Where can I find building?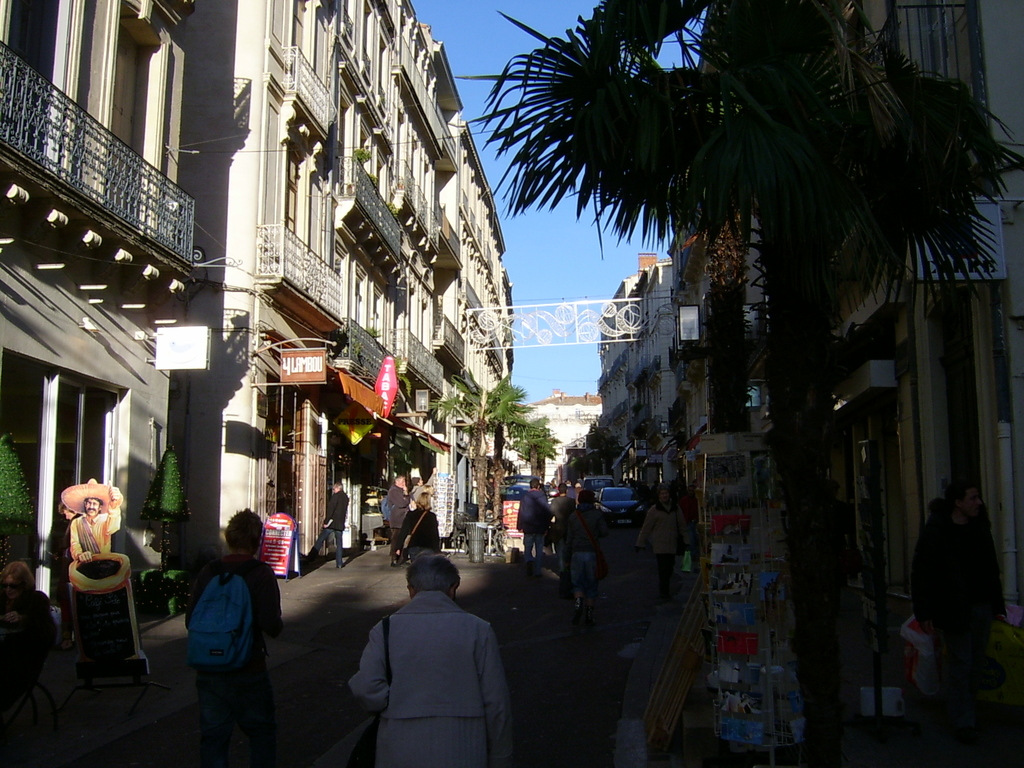
You can find it at locate(0, 4, 202, 600).
